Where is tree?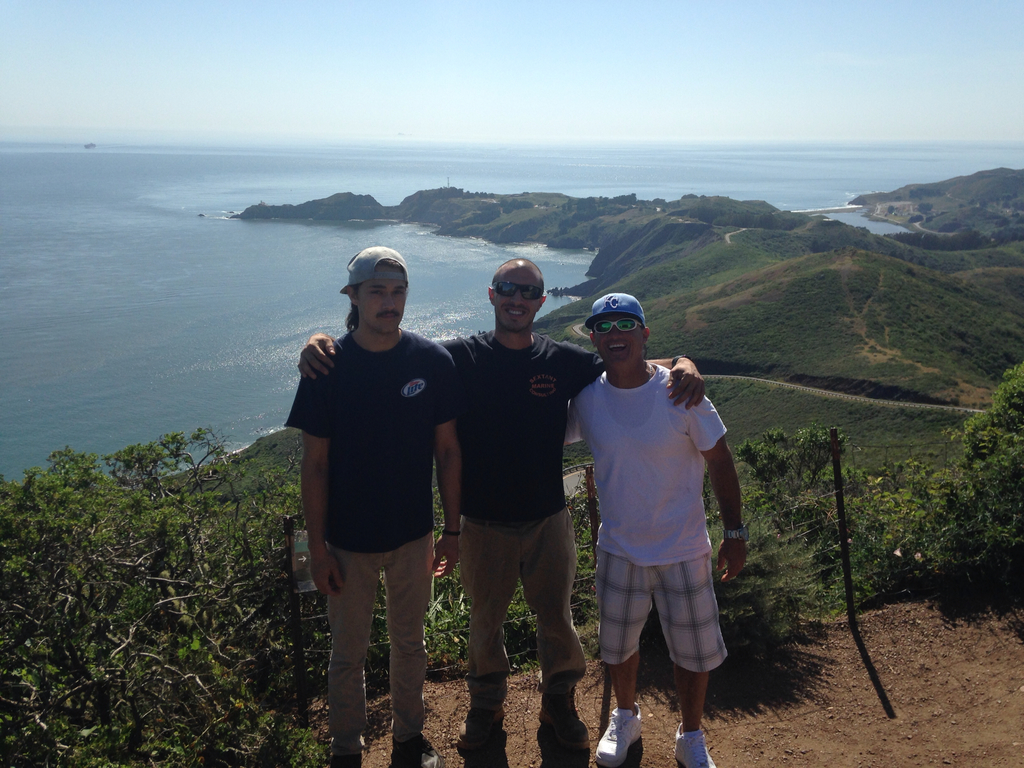
pyautogui.locateOnScreen(646, 425, 852, 682).
